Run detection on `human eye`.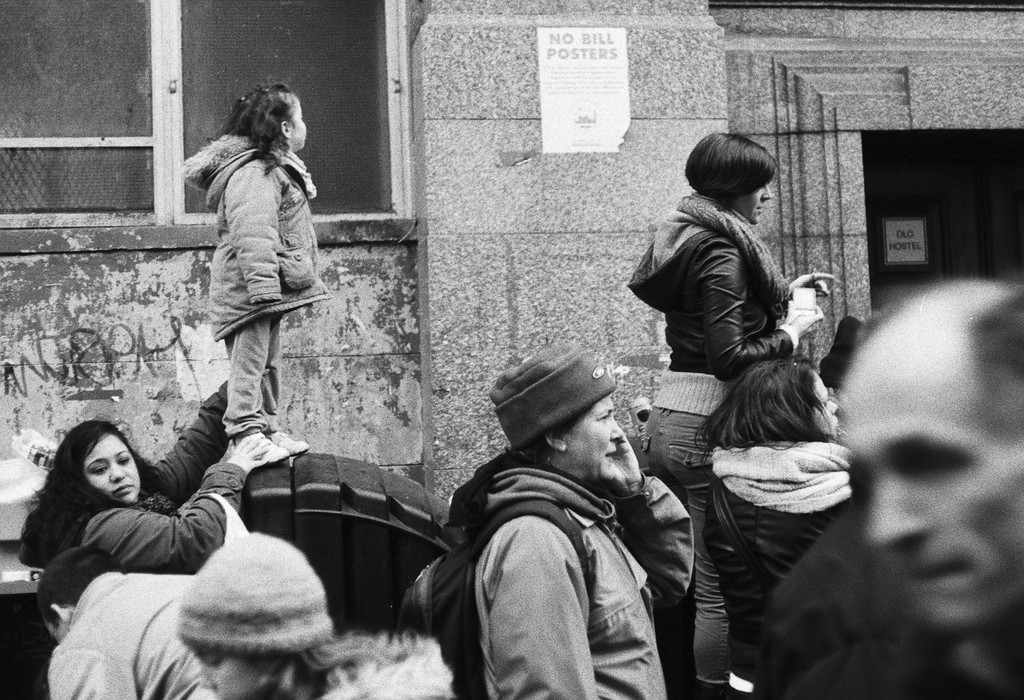
Result: crop(114, 451, 130, 465).
